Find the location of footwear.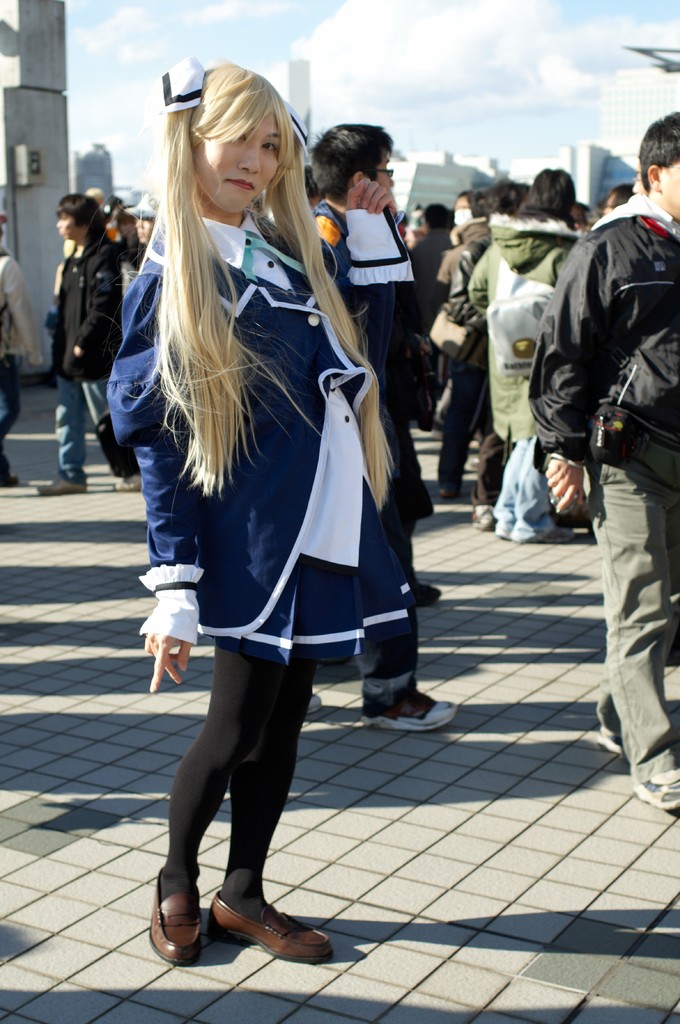
Location: detection(308, 690, 322, 712).
